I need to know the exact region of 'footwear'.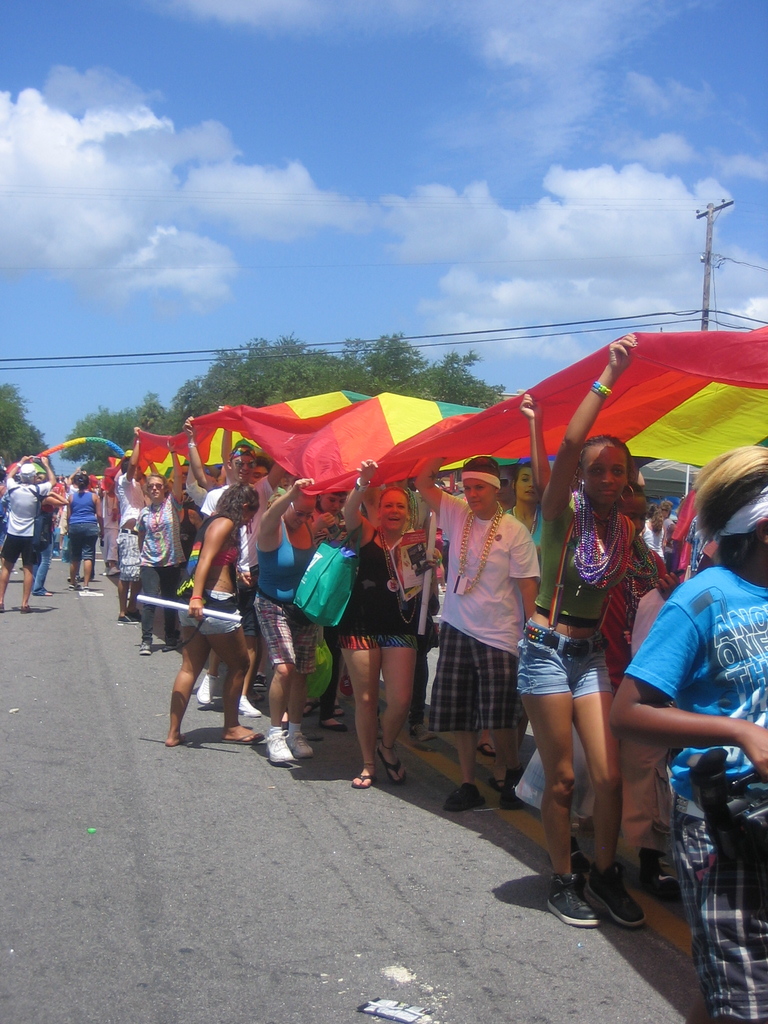
Region: 592/874/662/930.
